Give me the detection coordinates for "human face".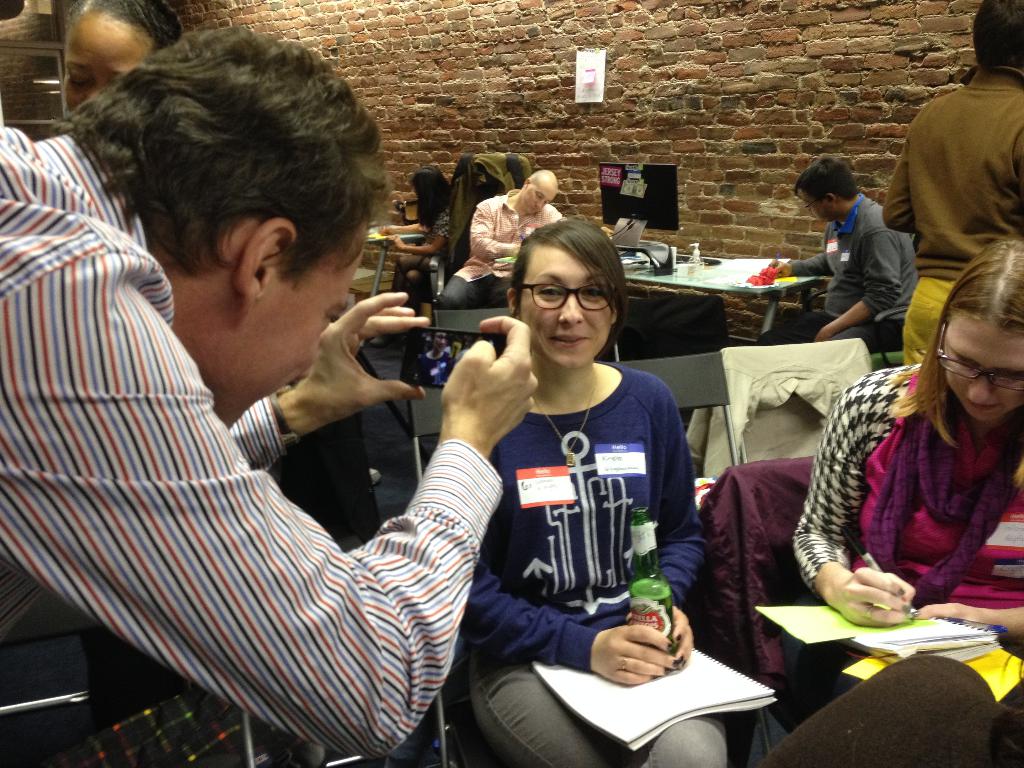
detection(524, 244, 612, 367).
